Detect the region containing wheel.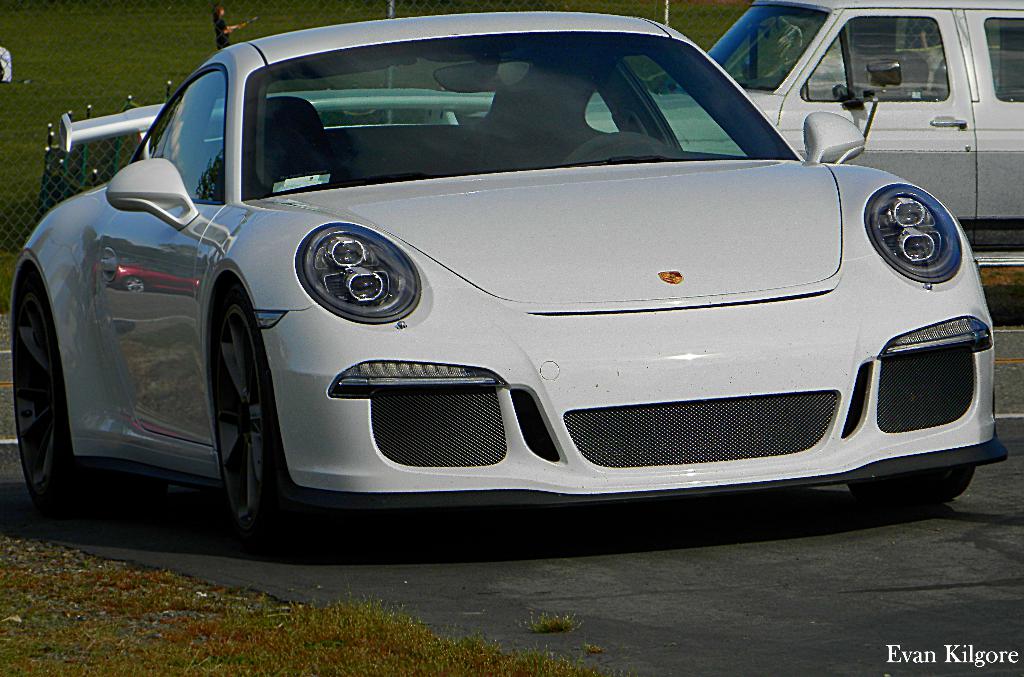
186:273:273:530.
